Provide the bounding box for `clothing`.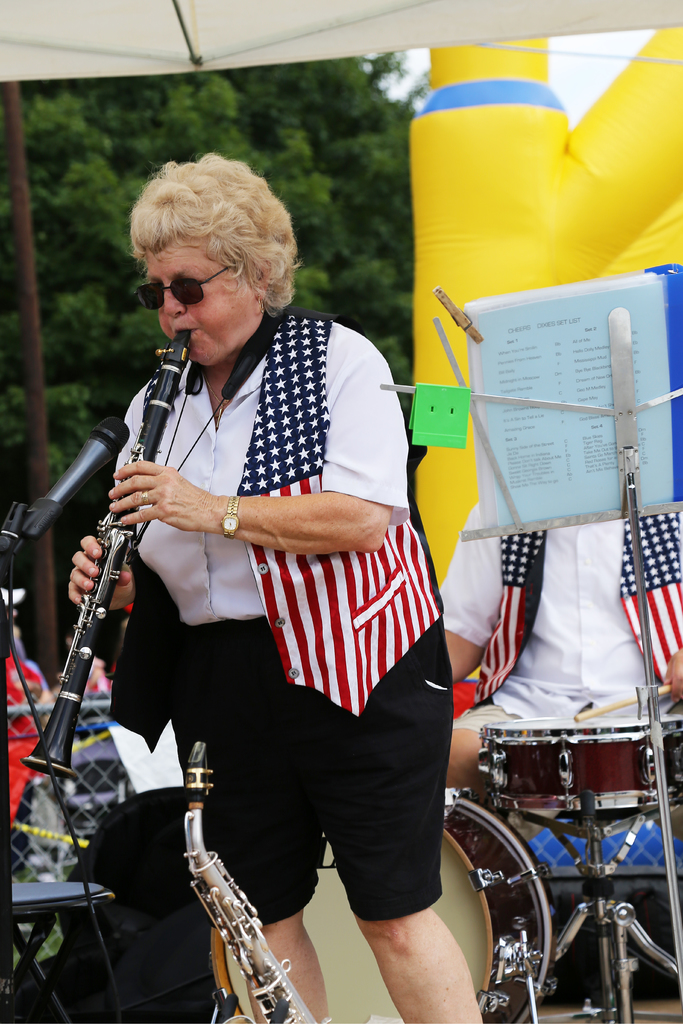
[left=172, top=605, right=446, bottom=929].
